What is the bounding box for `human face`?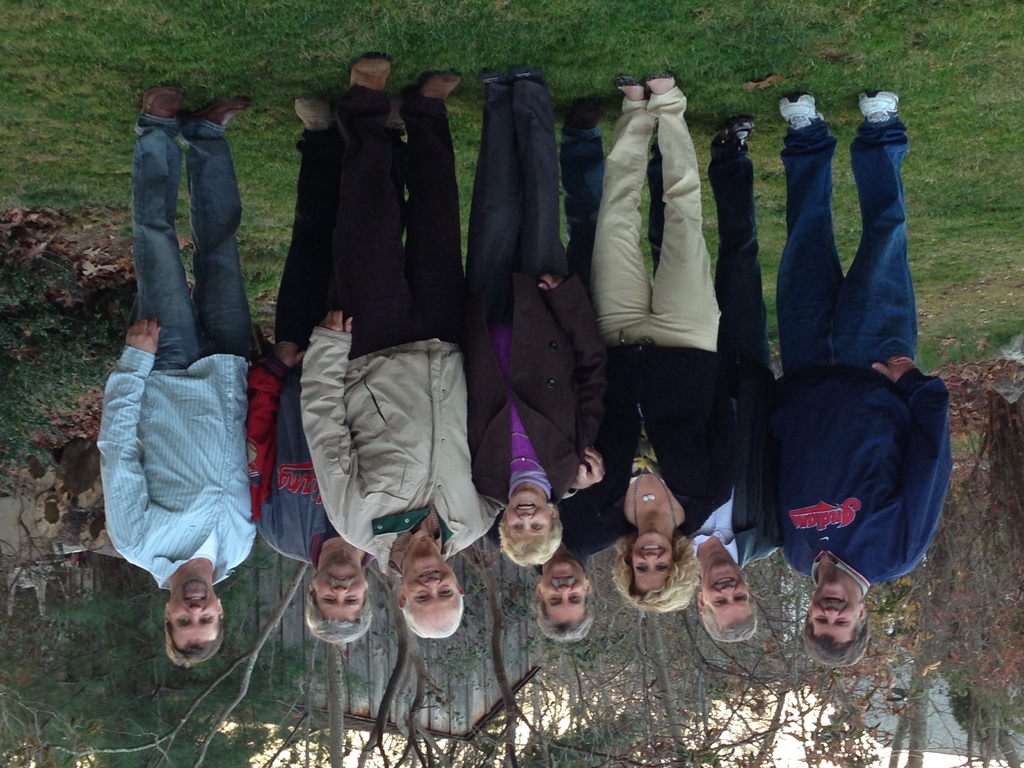
[504,491,550,537].
